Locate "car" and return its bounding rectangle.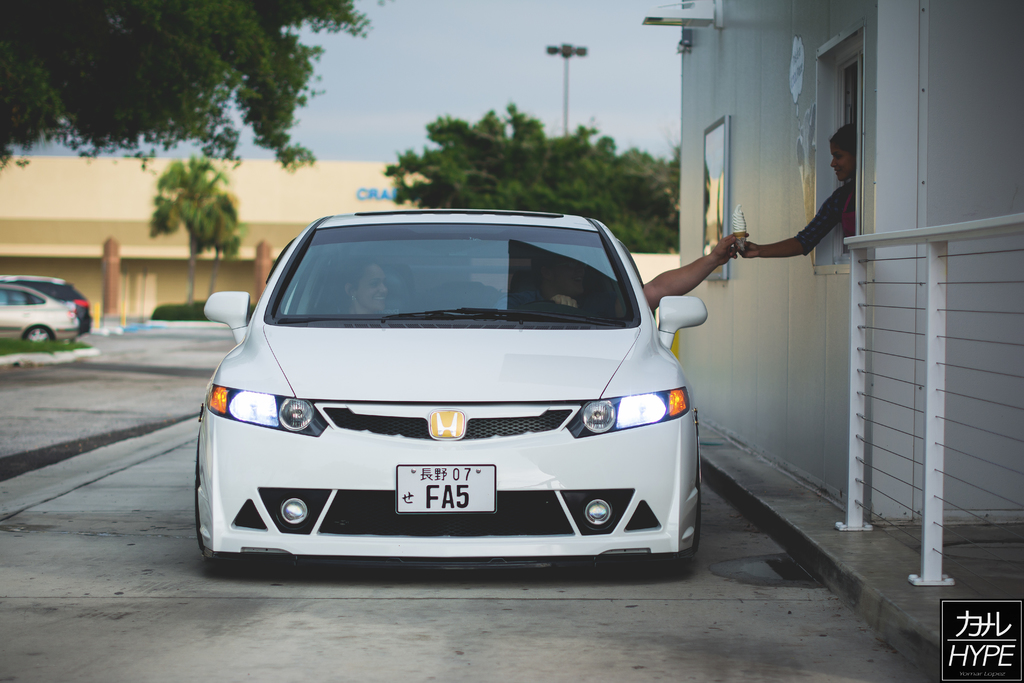
[x1=184, y1=205, x2=737, y2=586].
